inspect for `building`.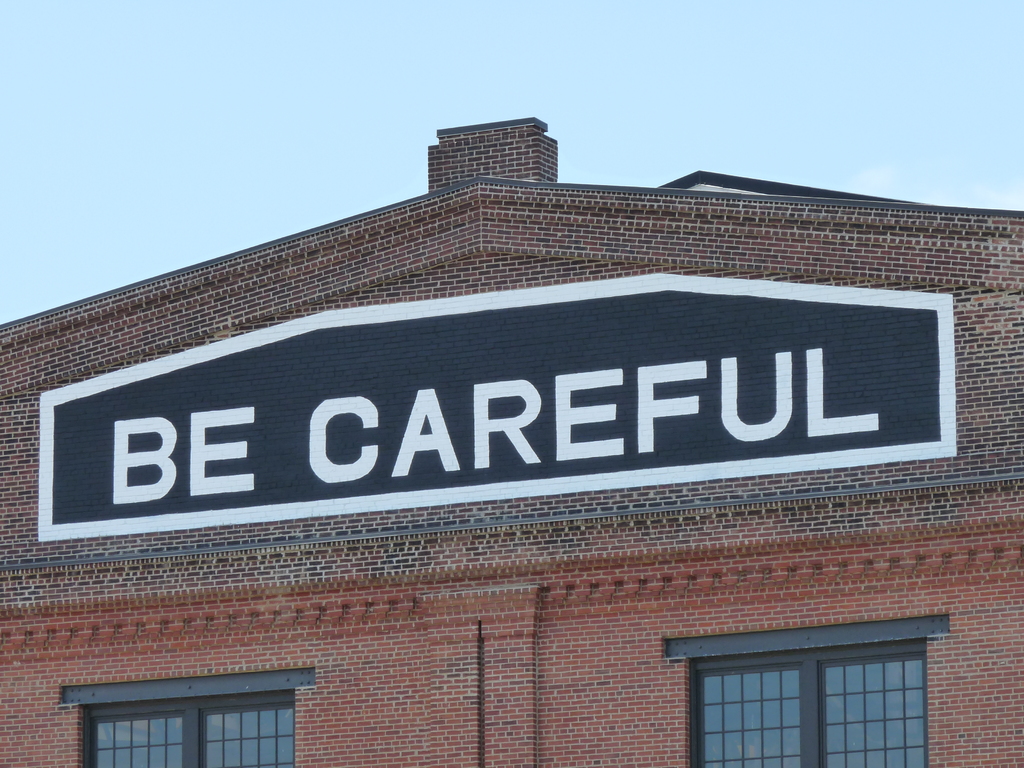
Inspection: bbox=[0, 121, 1023, 767].
